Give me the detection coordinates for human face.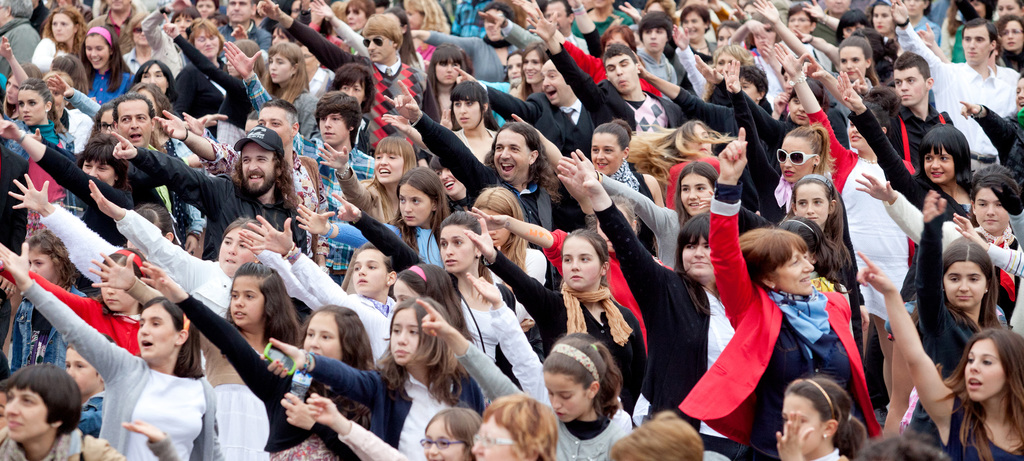
rect(771, 251, 817, 294).
